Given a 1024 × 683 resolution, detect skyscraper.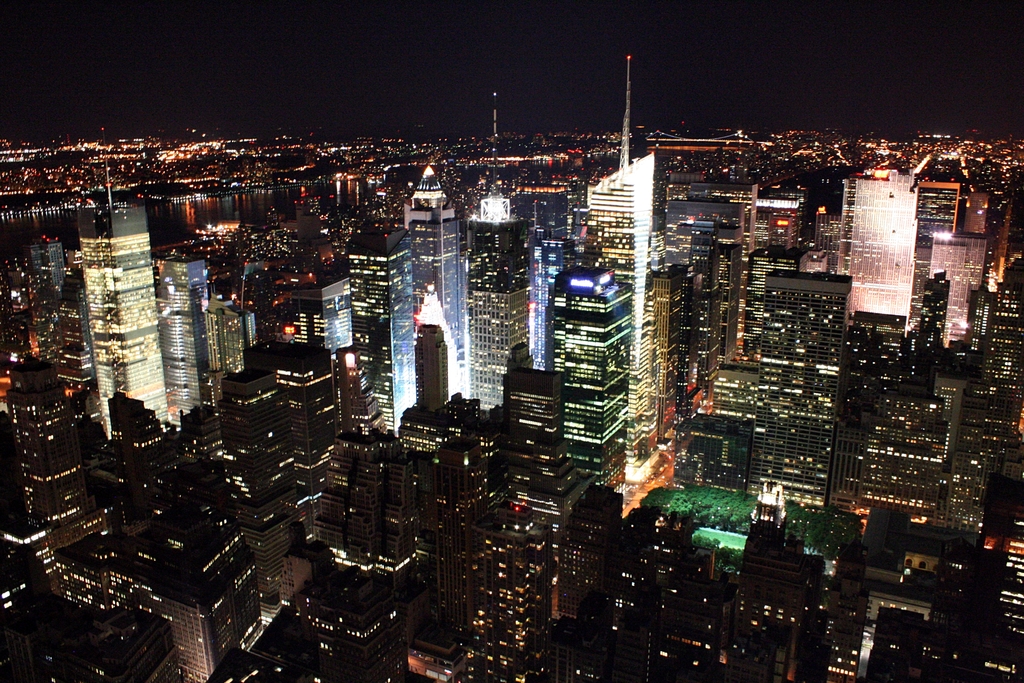
<region>834, 355, 980, 566</region>.
